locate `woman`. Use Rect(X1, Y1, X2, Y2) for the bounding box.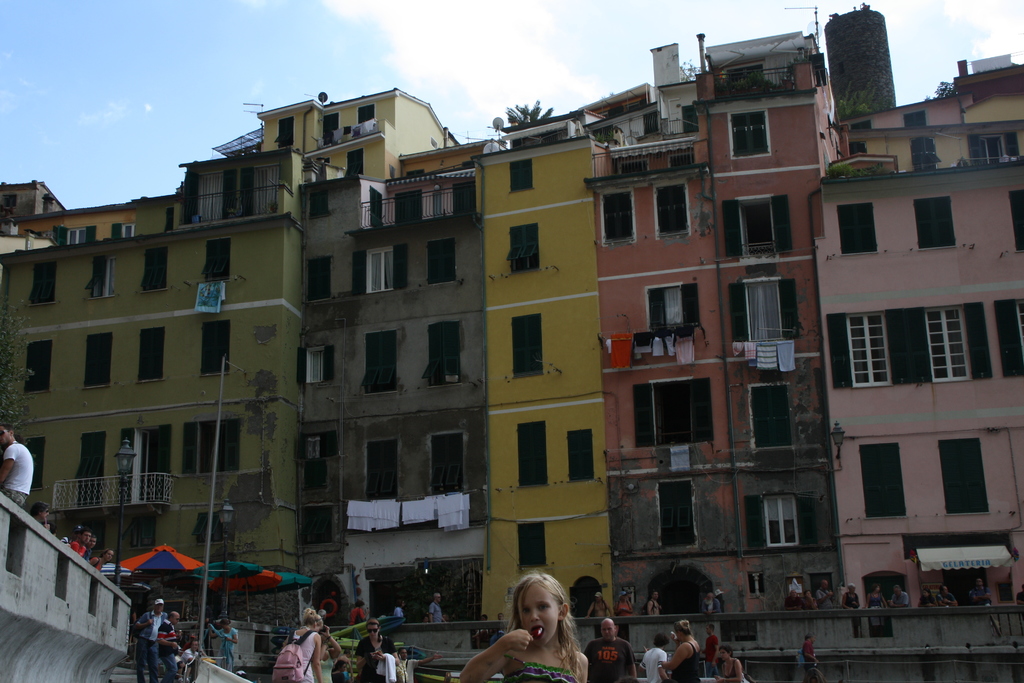
Rect(284, 605, 323, 682).
